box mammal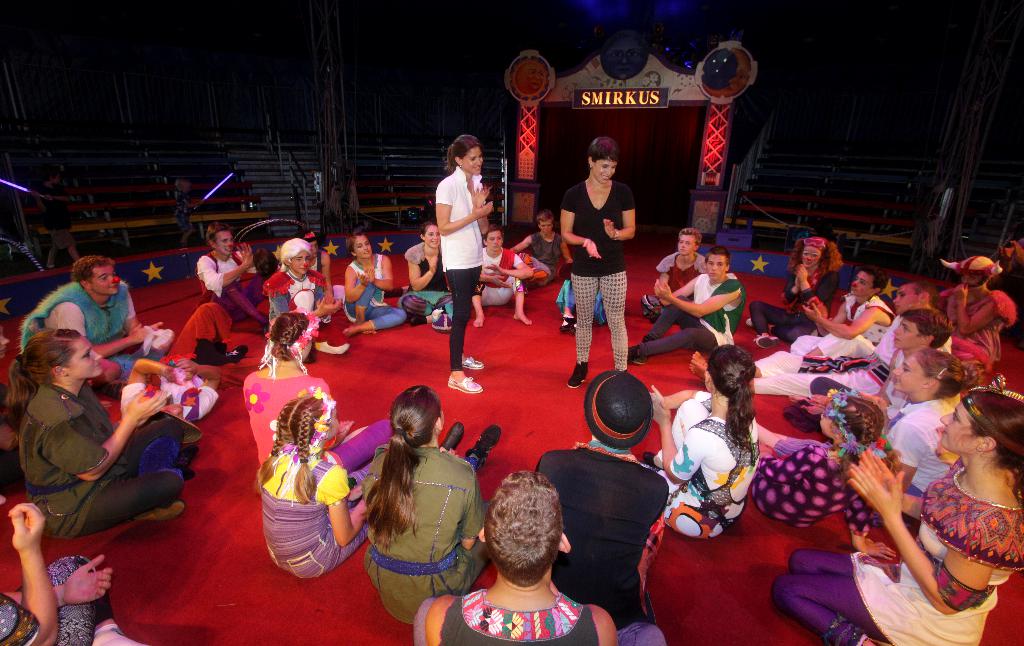
[191, 223, 271, 332]
